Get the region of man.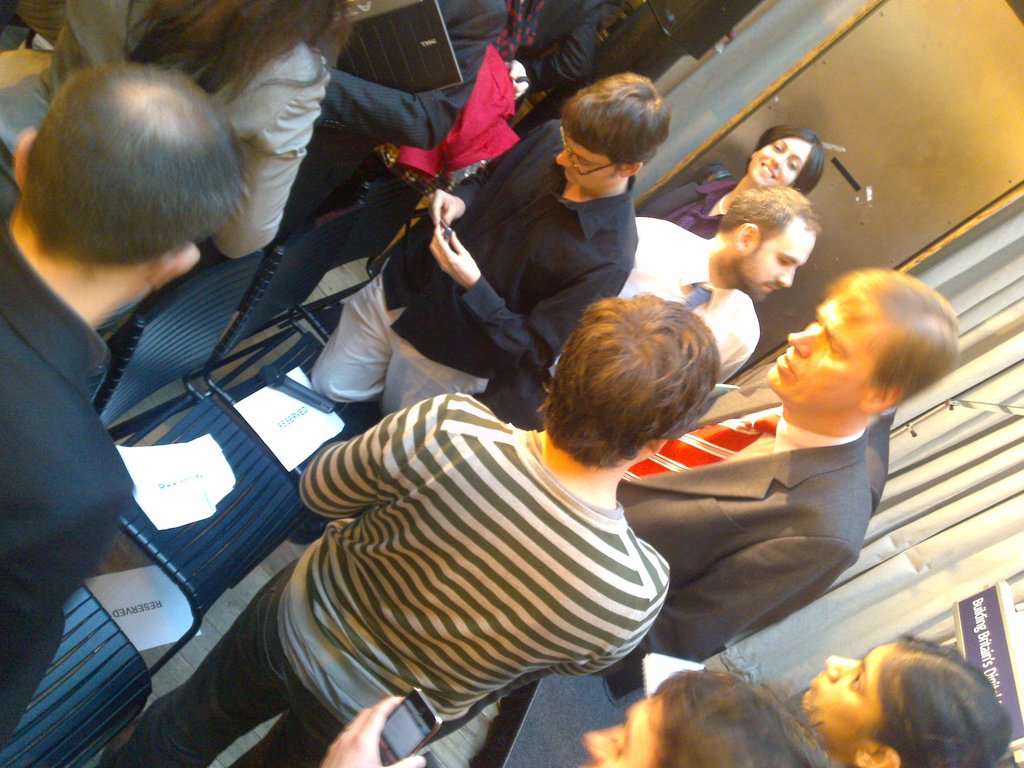
{"x1": 305, "y1": 72, "x2": 670, "y2": 425}.
